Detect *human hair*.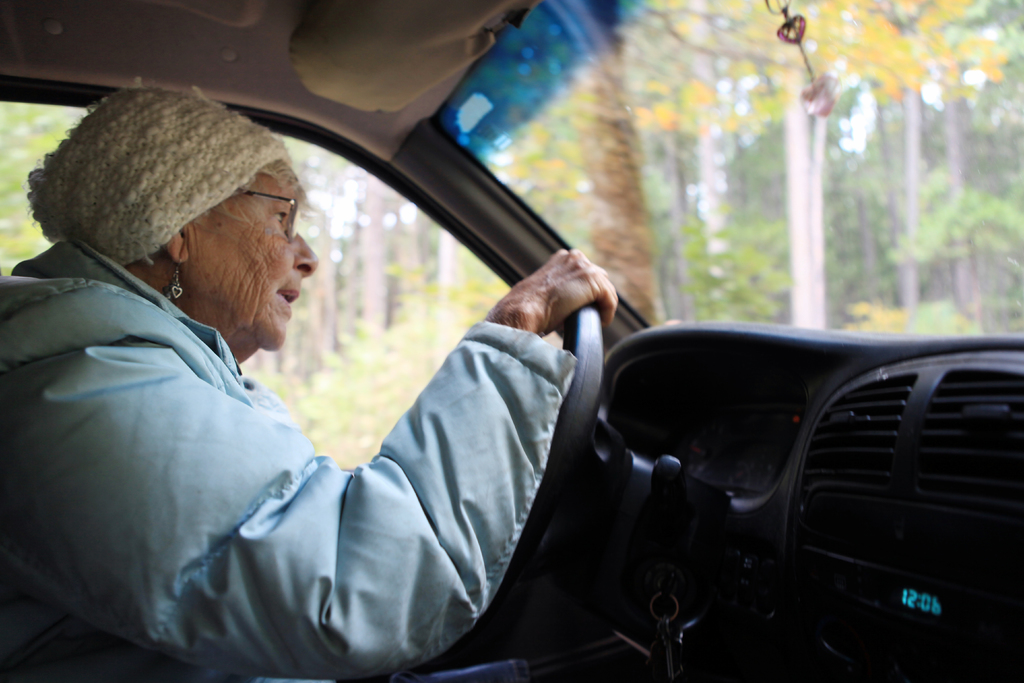
Detected at <region>209, 153, 311, 226</region>.
